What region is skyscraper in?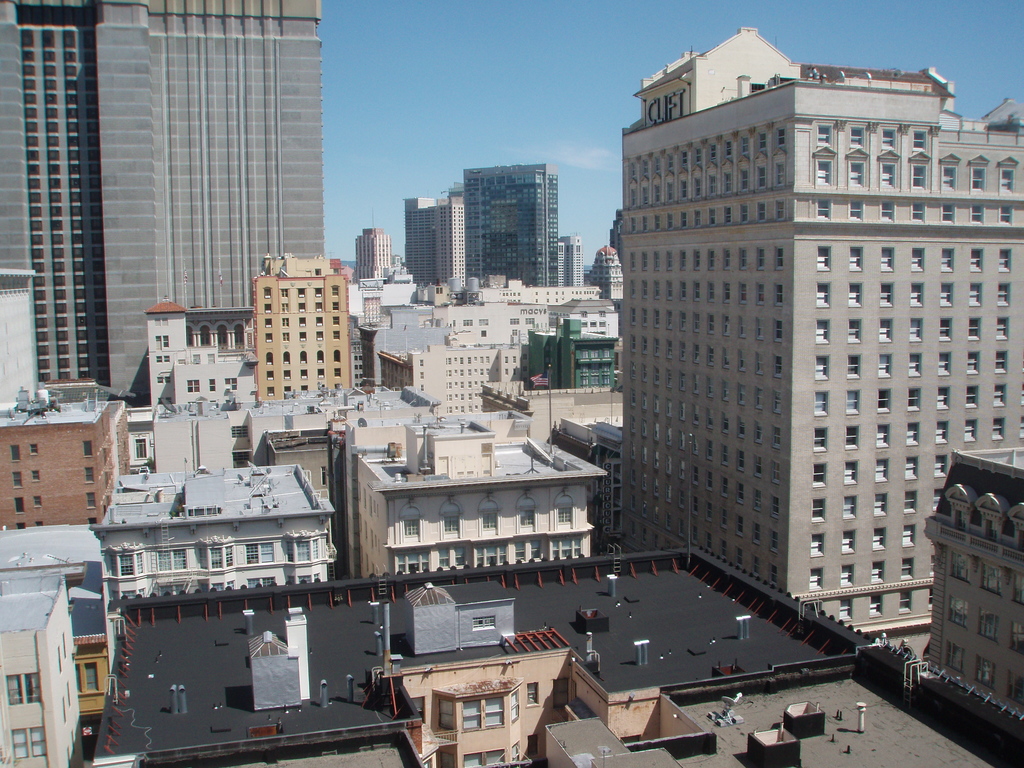
146, 244, 352, 404.
